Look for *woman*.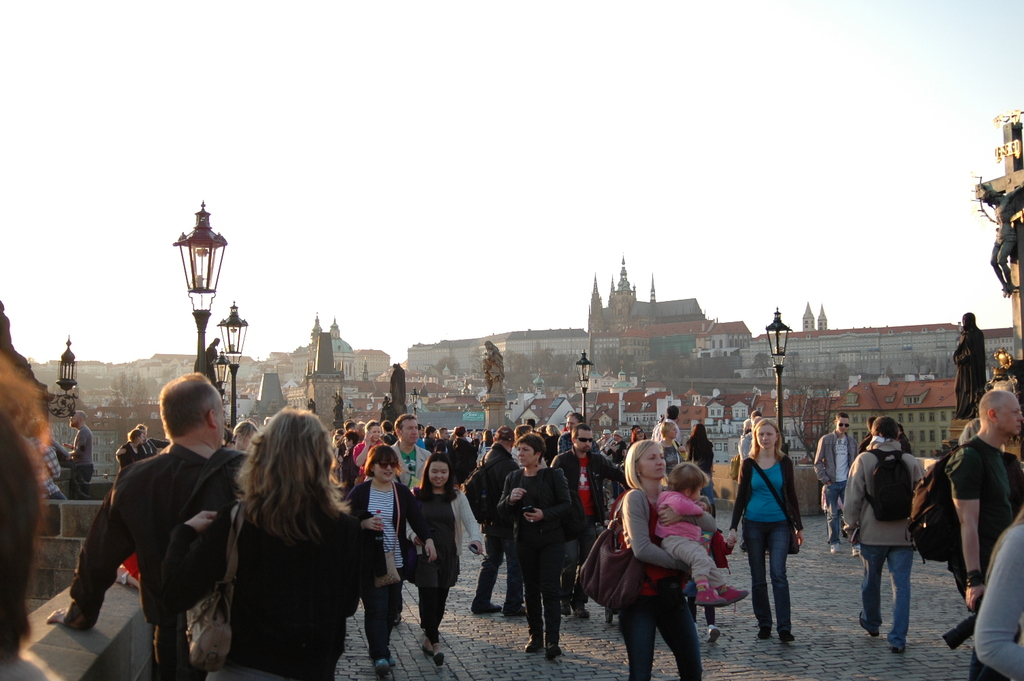
Found: (493,432,580,656).
